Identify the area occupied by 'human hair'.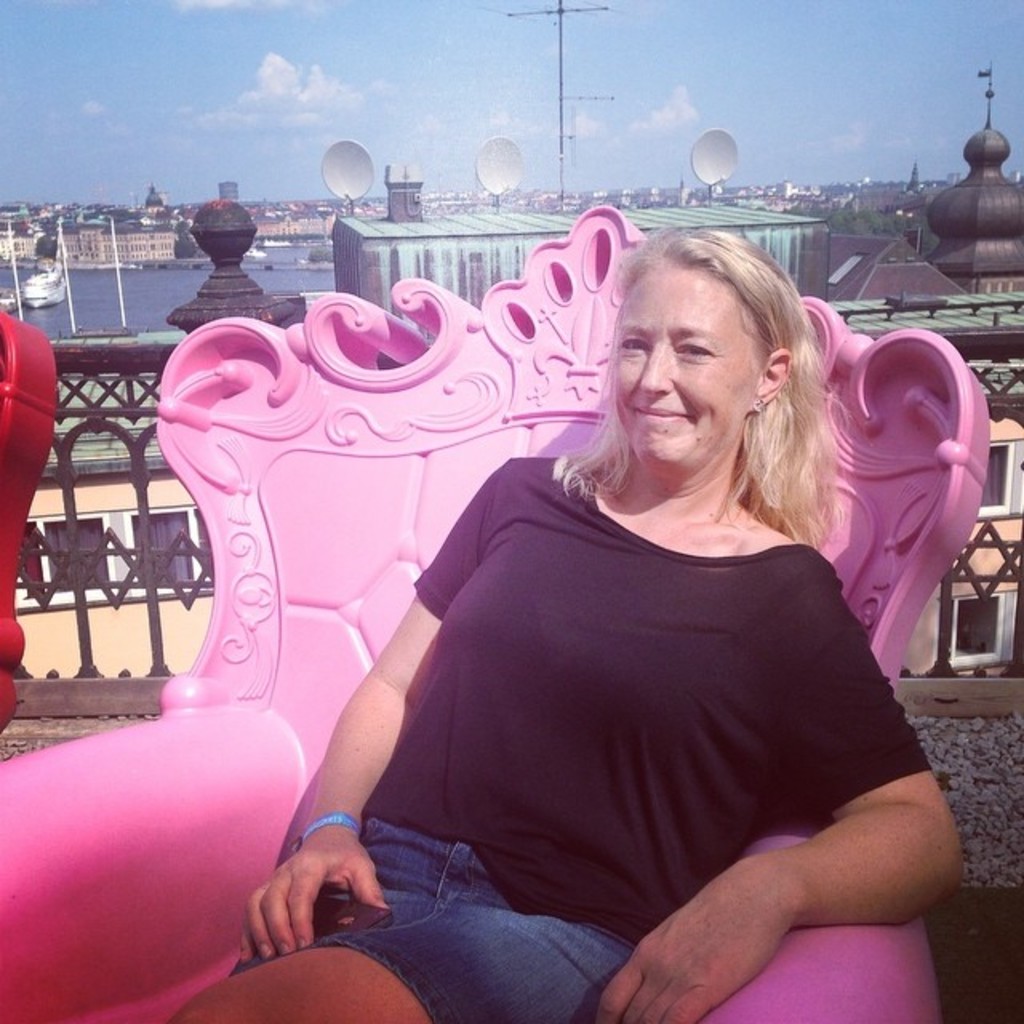
Area: box=[586, 234, 821, 531].
